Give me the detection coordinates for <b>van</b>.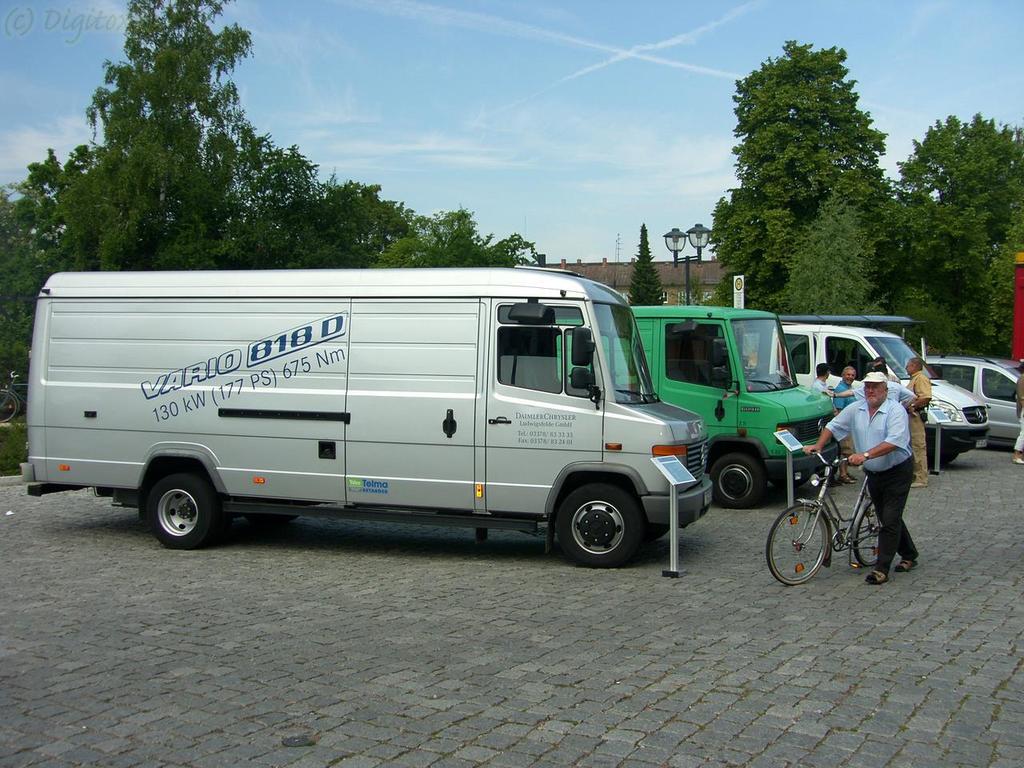
<region>744, 314, 990, 468</region>.
